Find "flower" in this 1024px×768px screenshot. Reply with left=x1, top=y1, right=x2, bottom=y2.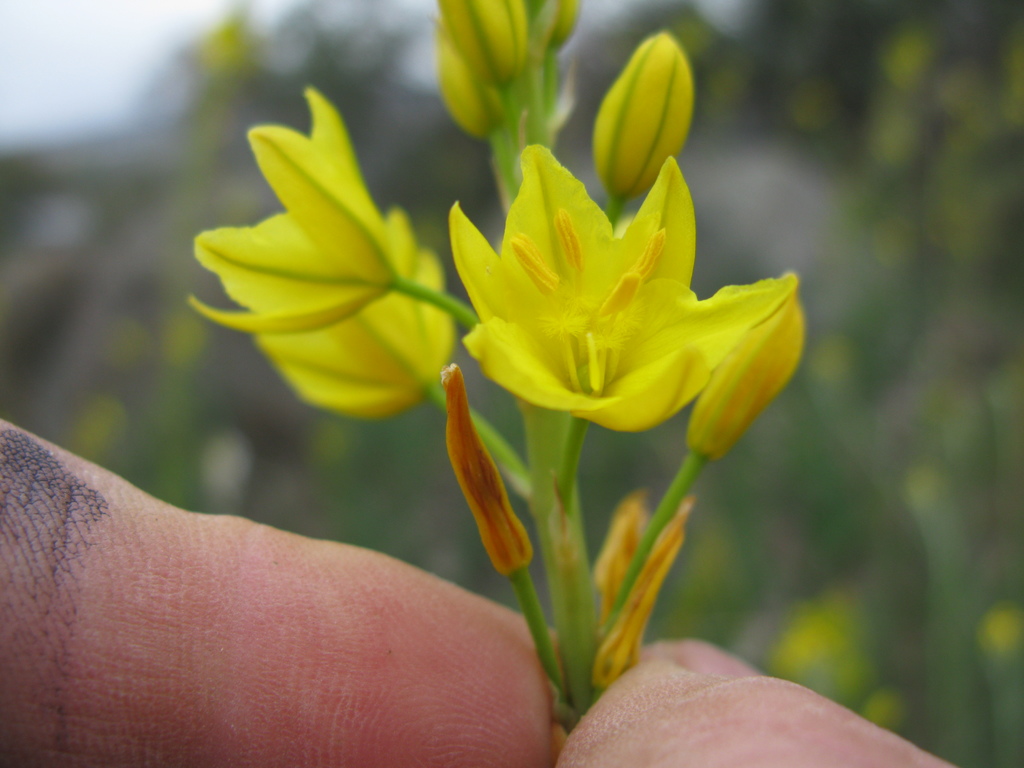
left=189, top=82, right=420, bottom=333.
